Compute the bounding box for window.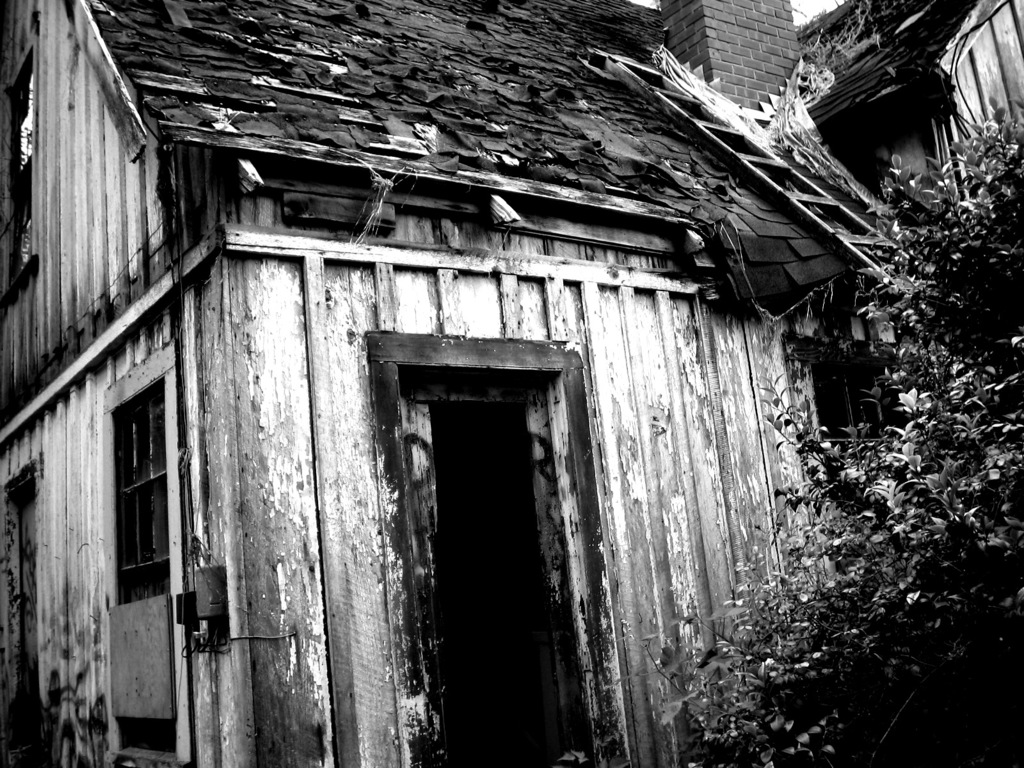
813 339 920 522.
